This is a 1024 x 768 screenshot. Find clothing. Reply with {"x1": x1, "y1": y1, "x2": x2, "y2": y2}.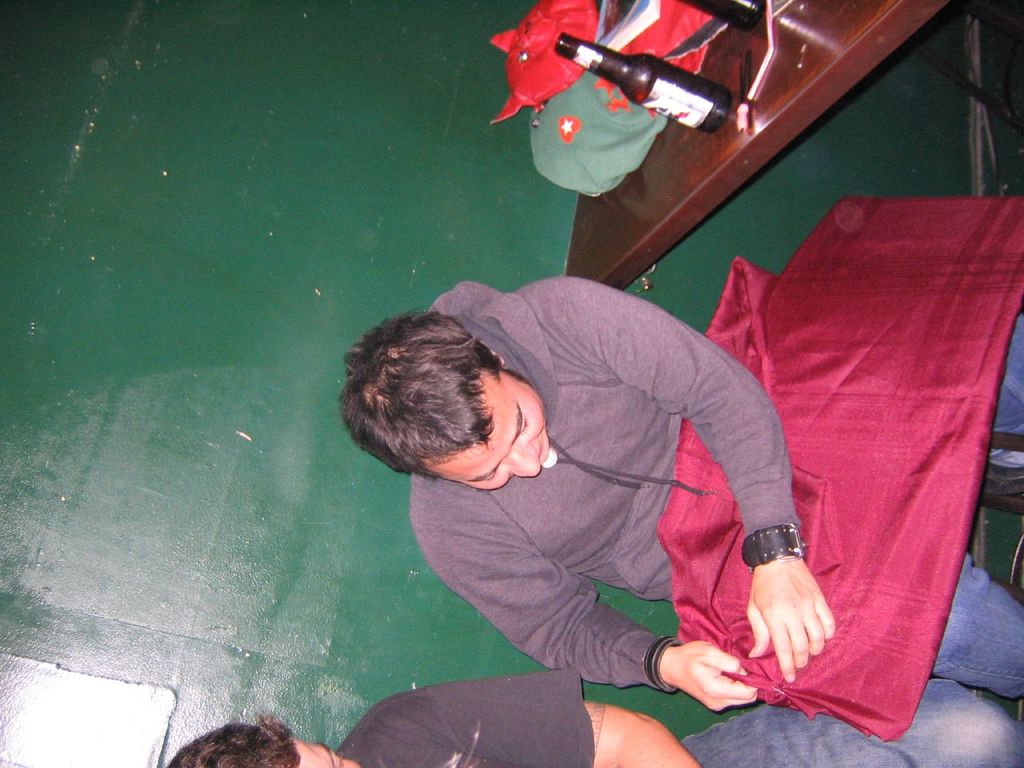
{"x1": 372, "y1": 262, "x2": 816, "y2": 715}.
